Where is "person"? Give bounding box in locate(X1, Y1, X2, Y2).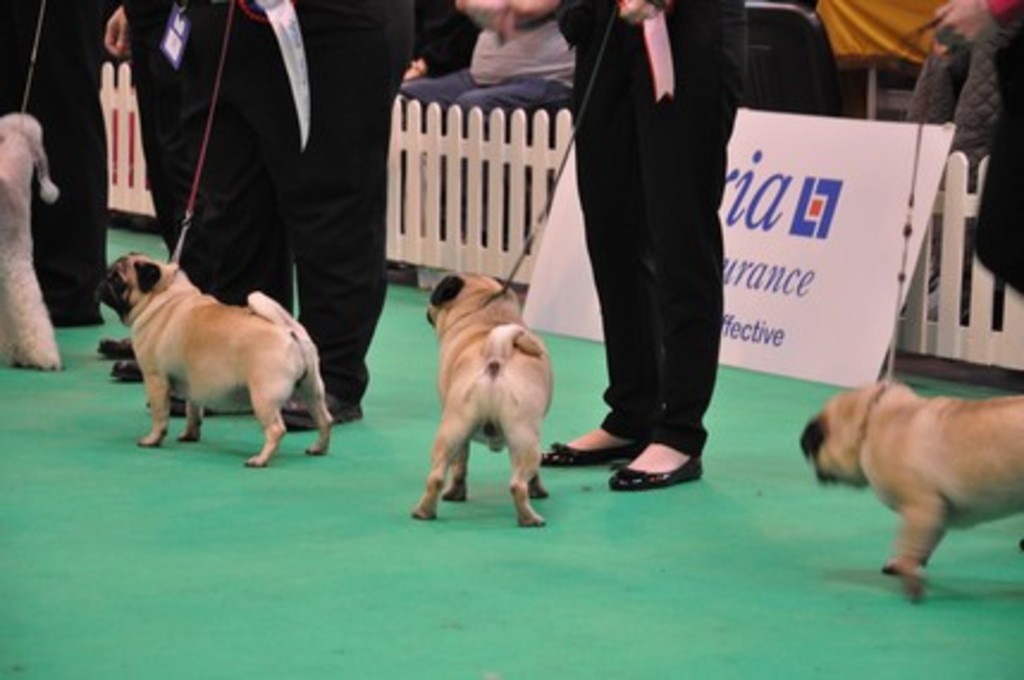
locate(537, 0, 773, 503).
